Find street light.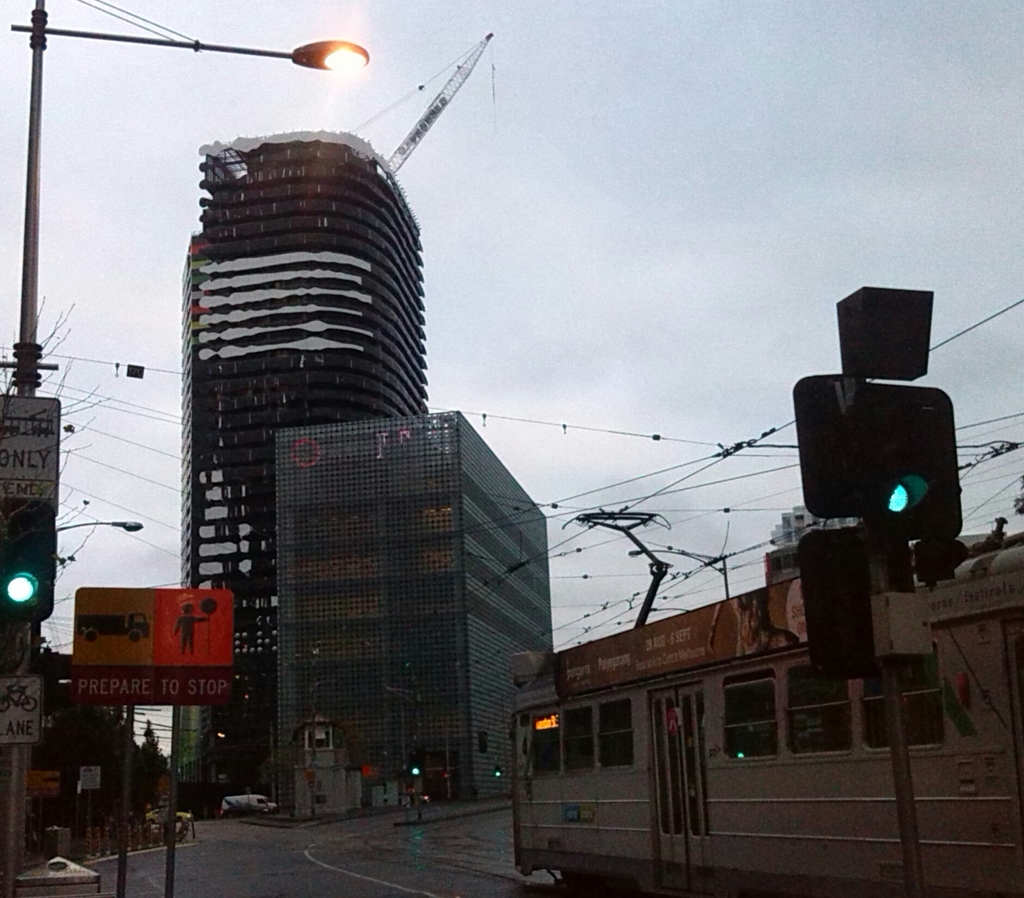
Rect(47, 513, 144, 536).
